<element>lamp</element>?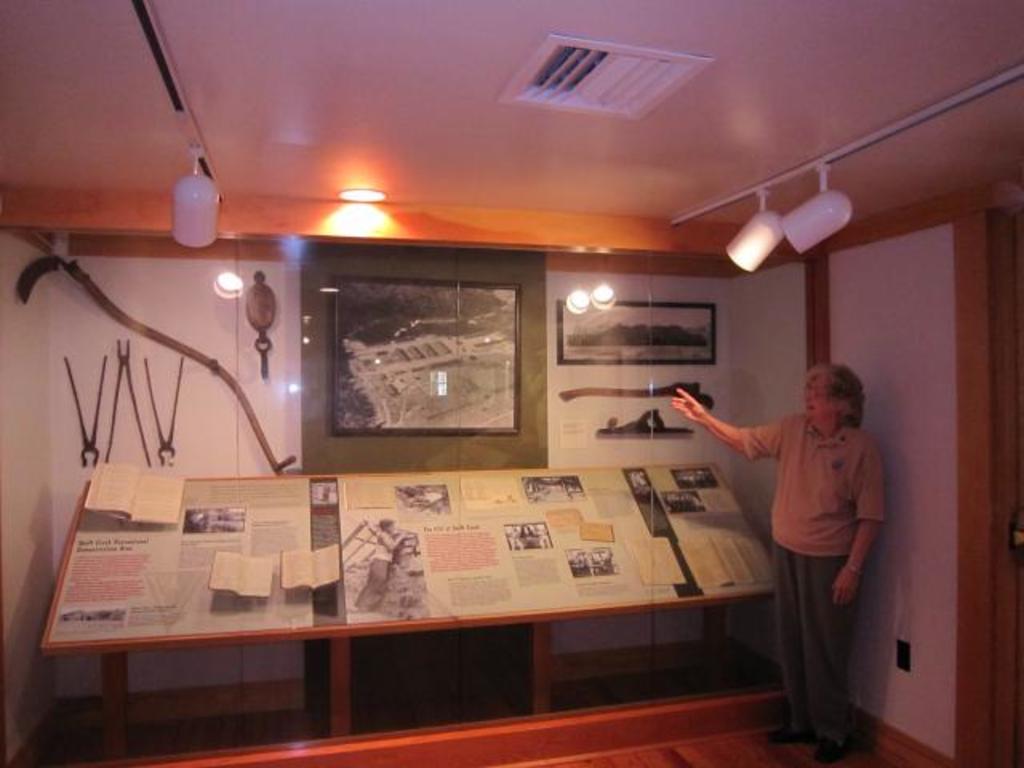
218, 245, 253, 302
